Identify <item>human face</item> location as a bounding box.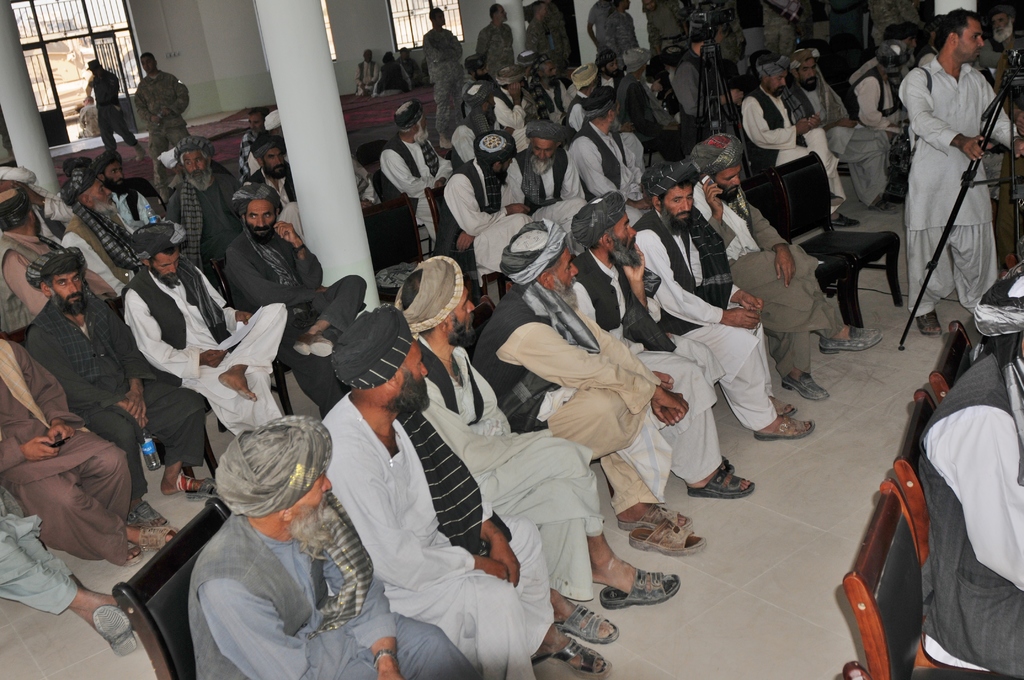
detection(720, 163, 745, 202).
